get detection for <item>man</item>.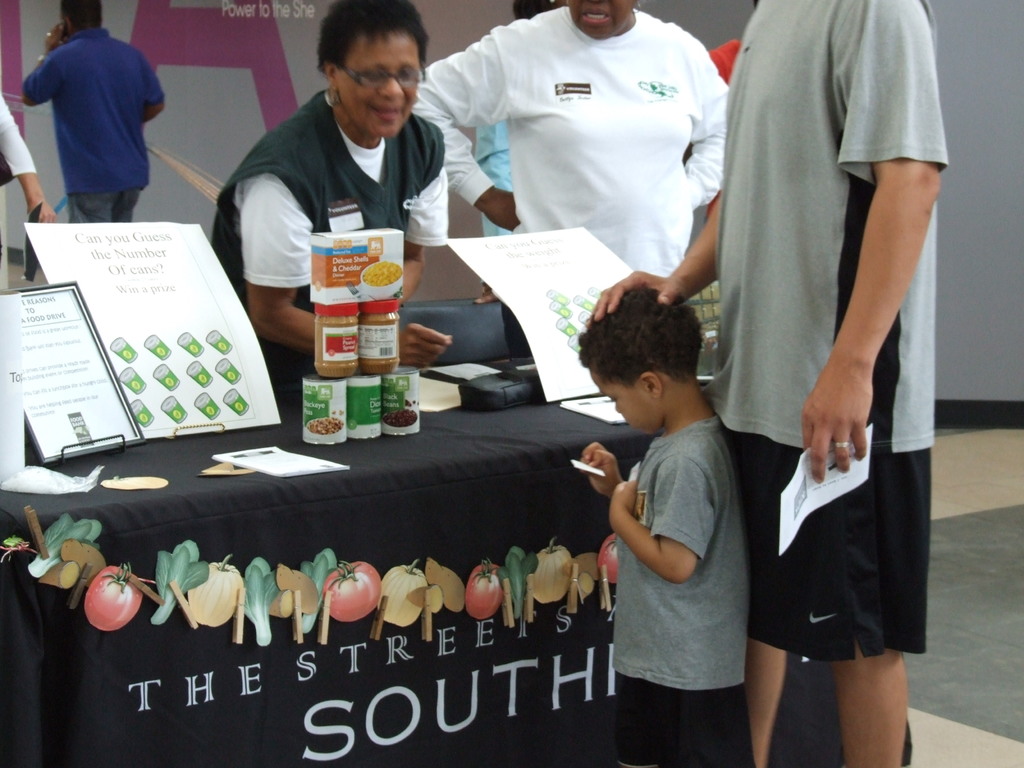
Detection: box=[575, 0, 939, 767].
